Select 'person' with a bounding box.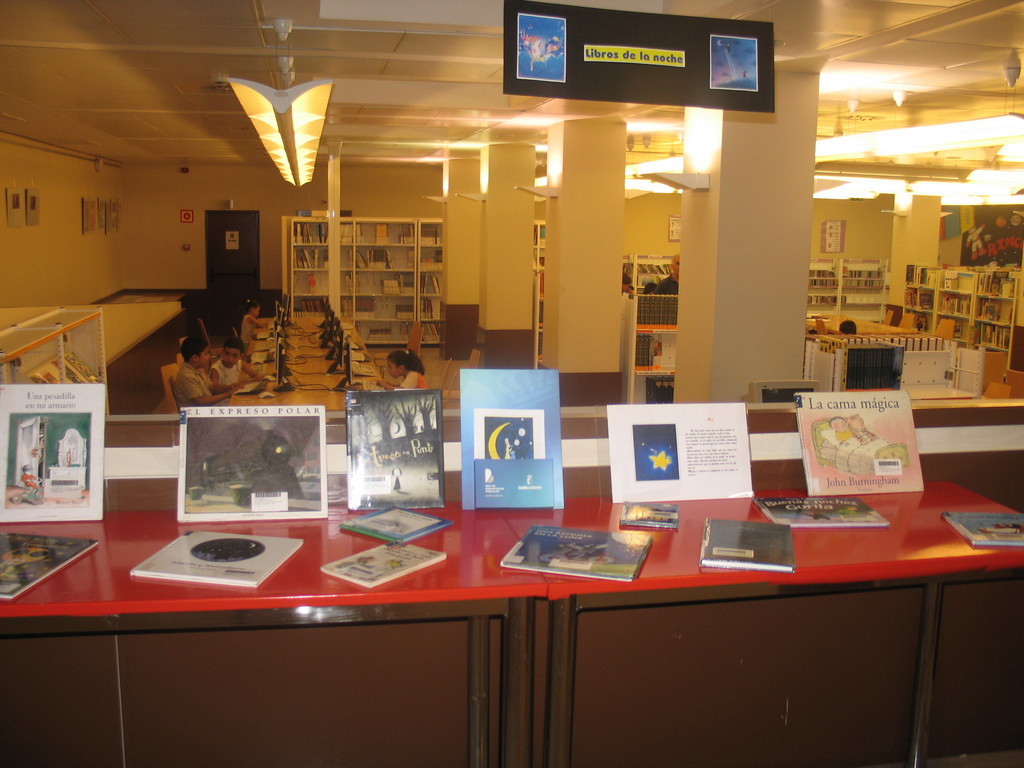
[162,337,250,408].
